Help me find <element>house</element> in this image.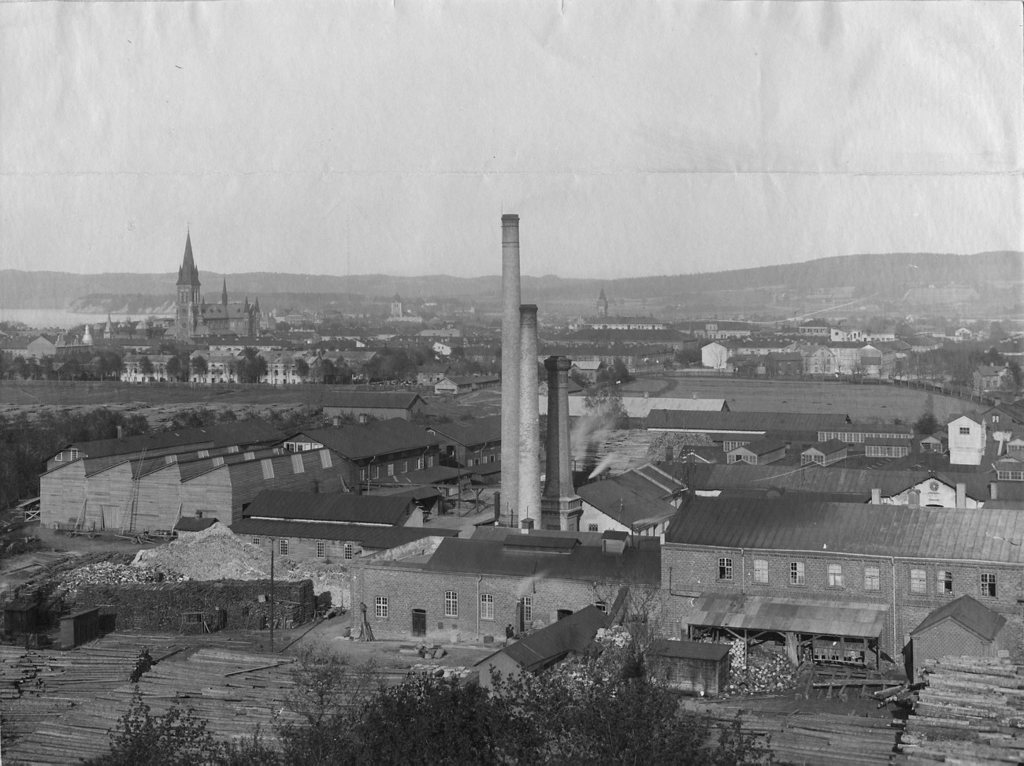
Found it: crop(343, 538, 656, 653).
